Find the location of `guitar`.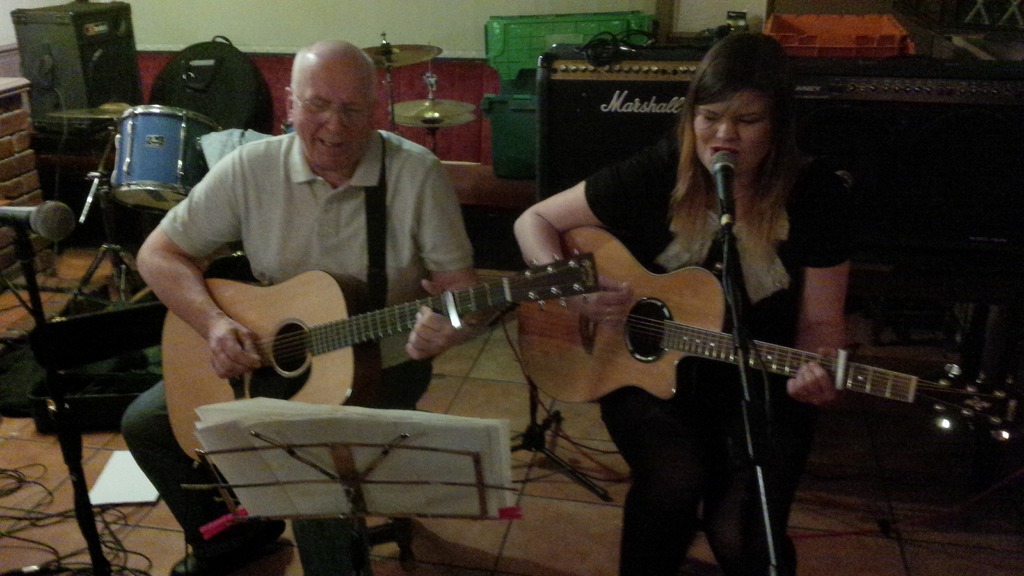
Location: bbox(516, 225, 1023, 442).
